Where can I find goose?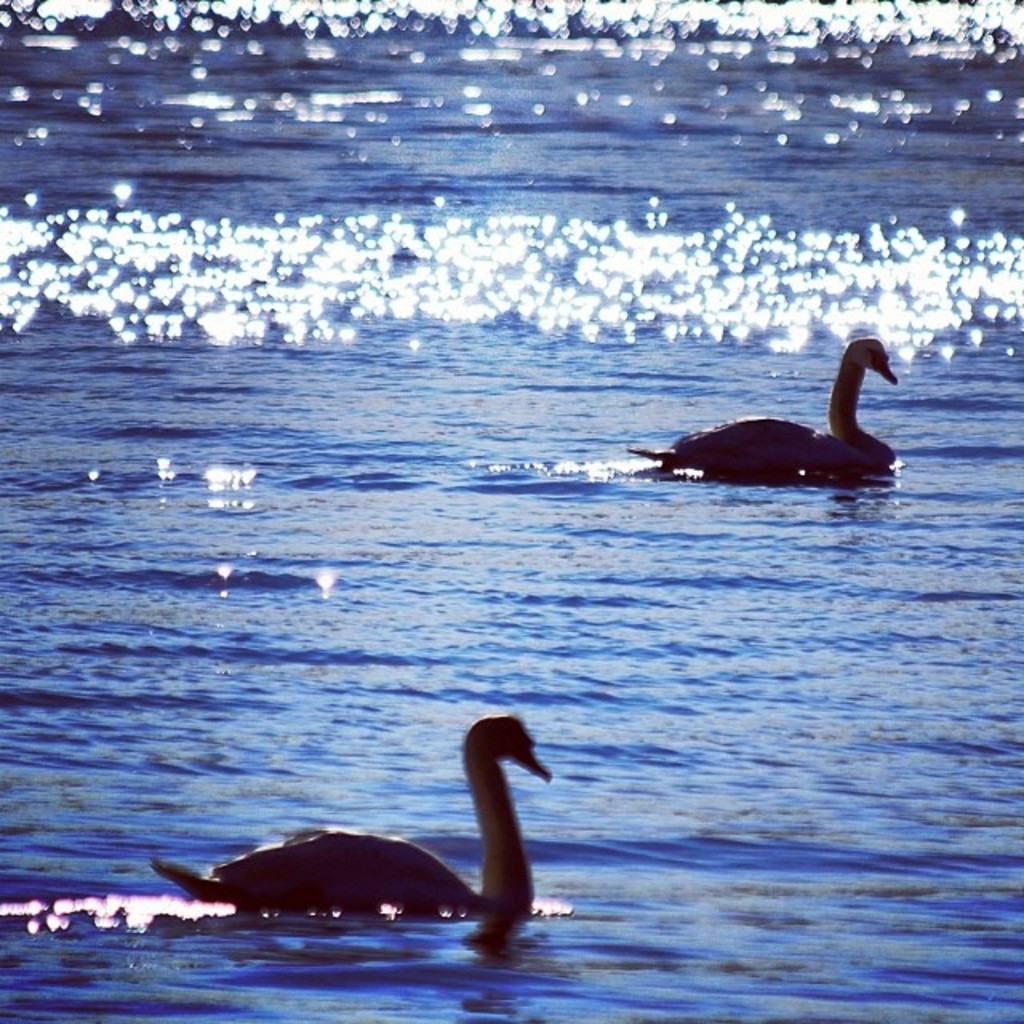
You can find it at BBox(613, 334, 922, 501).
